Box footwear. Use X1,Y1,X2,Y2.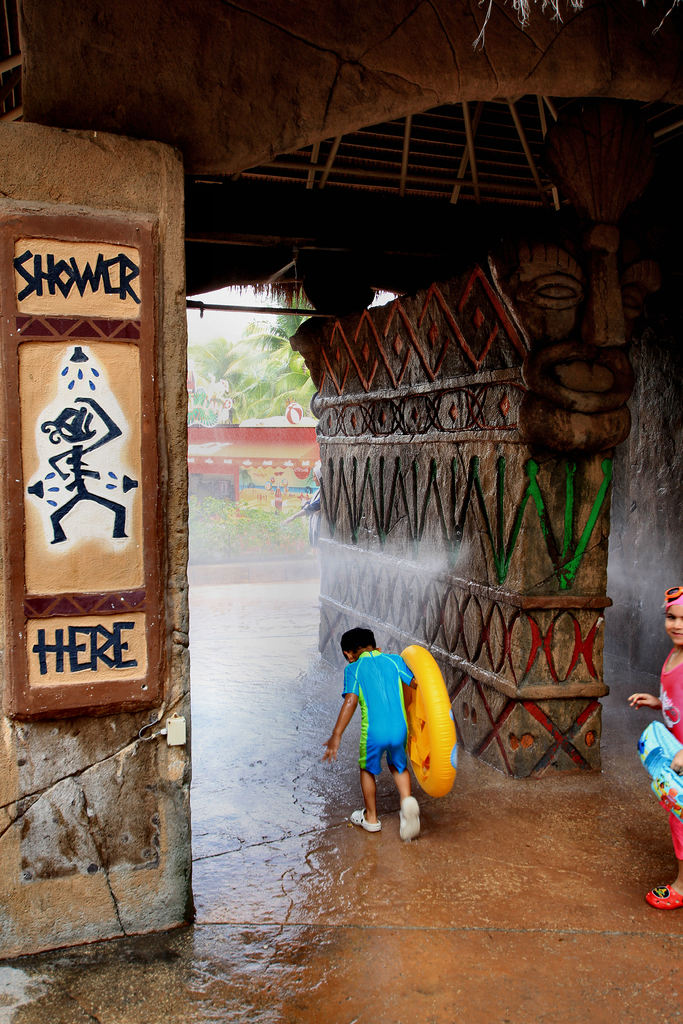
352,803,380,841.
